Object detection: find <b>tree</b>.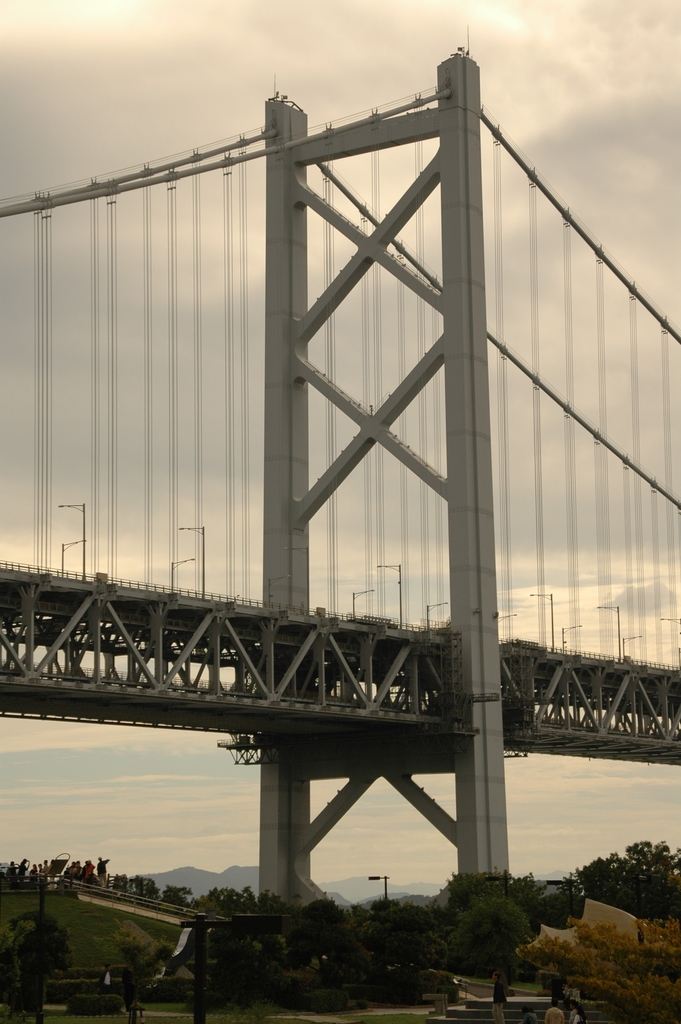
pyautogui.locateOnScreen(7, 910, 74, 1015).
